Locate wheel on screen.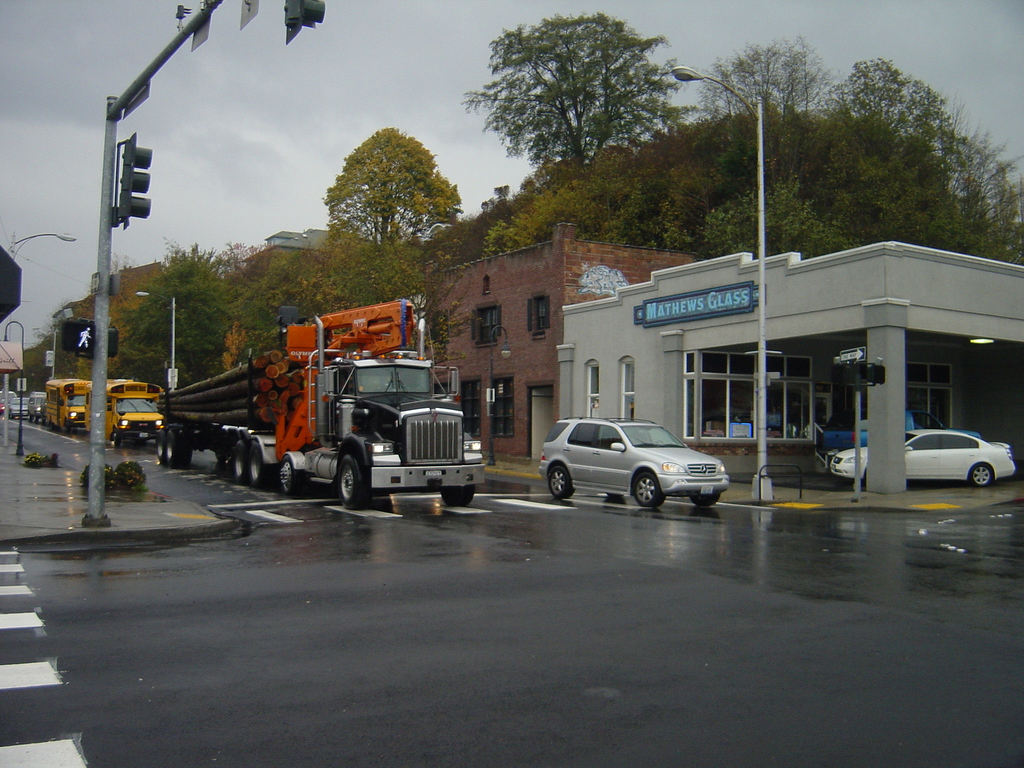
On screen at bbox=[248, 441, 268, 486].
